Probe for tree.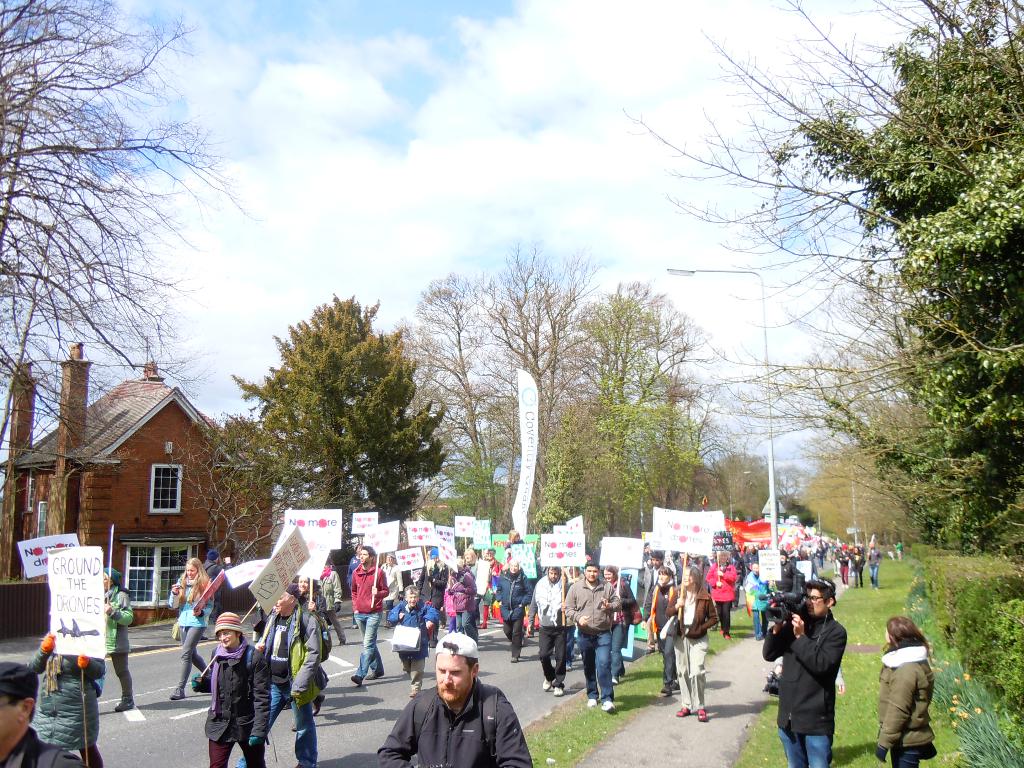
Probe result: l=229, t=296, r=440, b=561.
